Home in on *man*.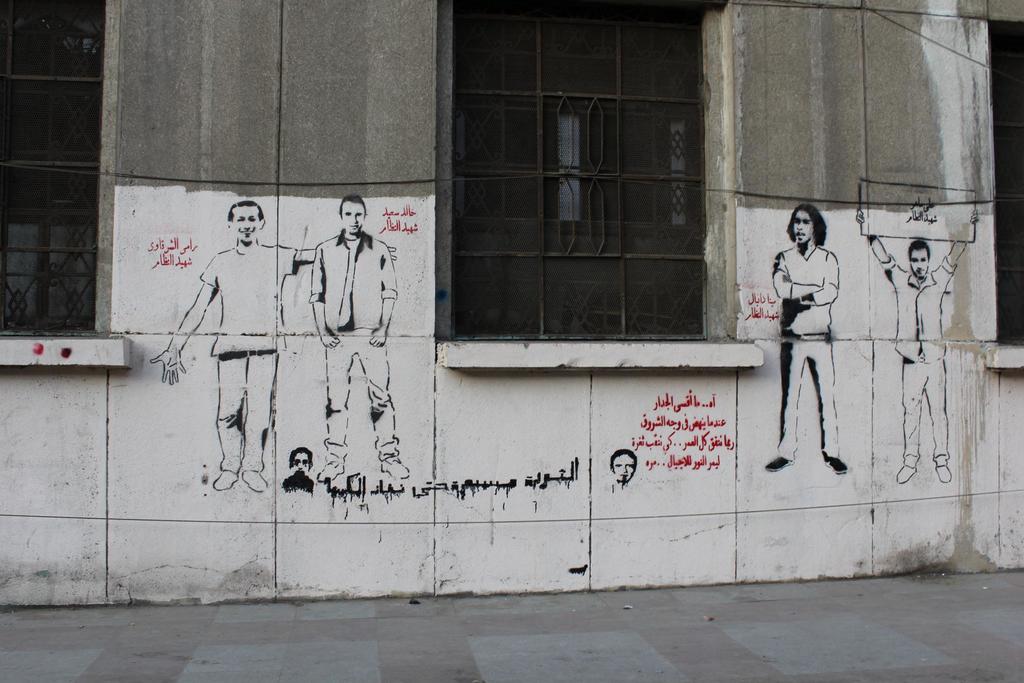
Homed in at bbox=[868, 197, 985, 491].
